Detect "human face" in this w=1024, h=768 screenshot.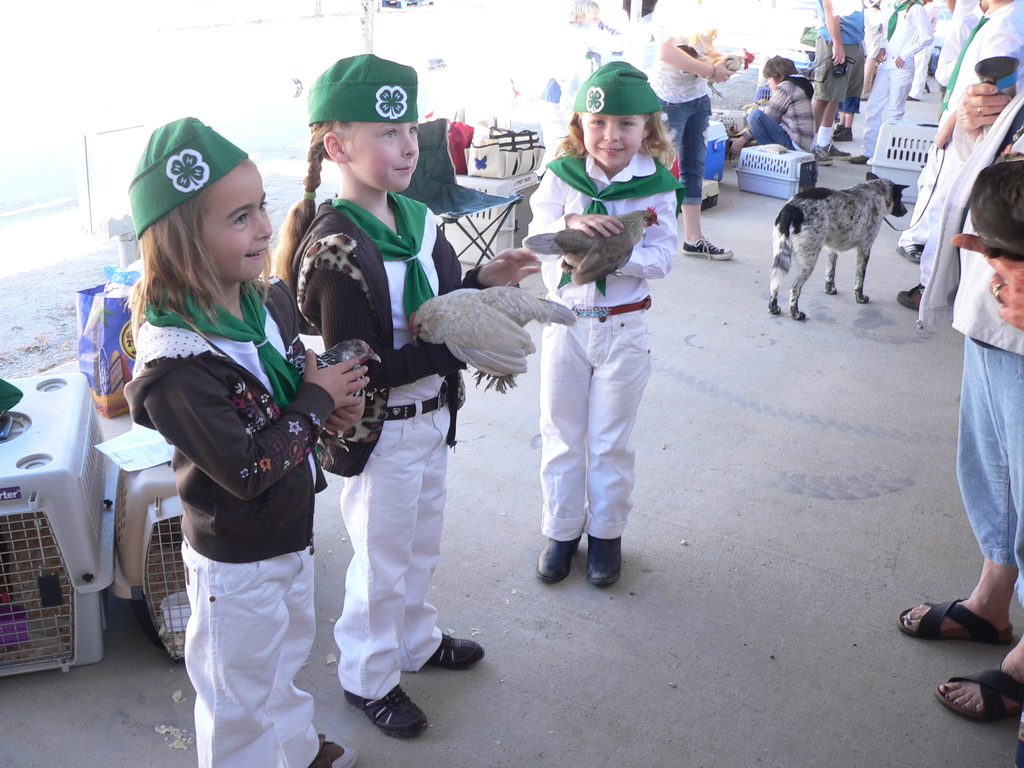
Detection: (x1=202, y1=169, x2=271, y2=278).
